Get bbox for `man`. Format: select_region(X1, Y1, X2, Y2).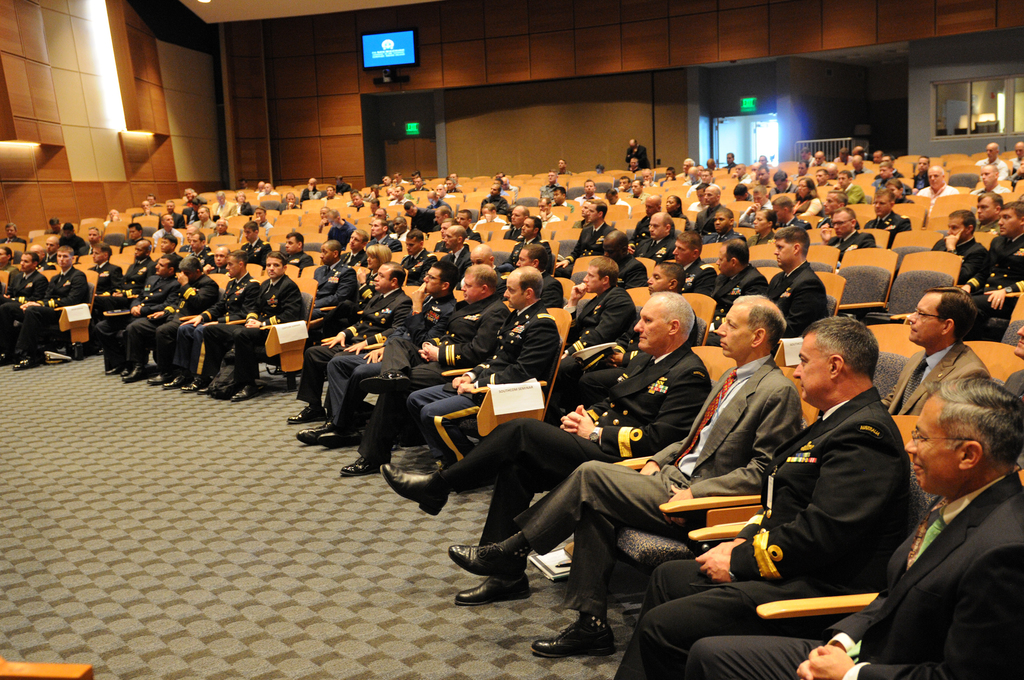
select_region(977, 194, 1006, 230).
